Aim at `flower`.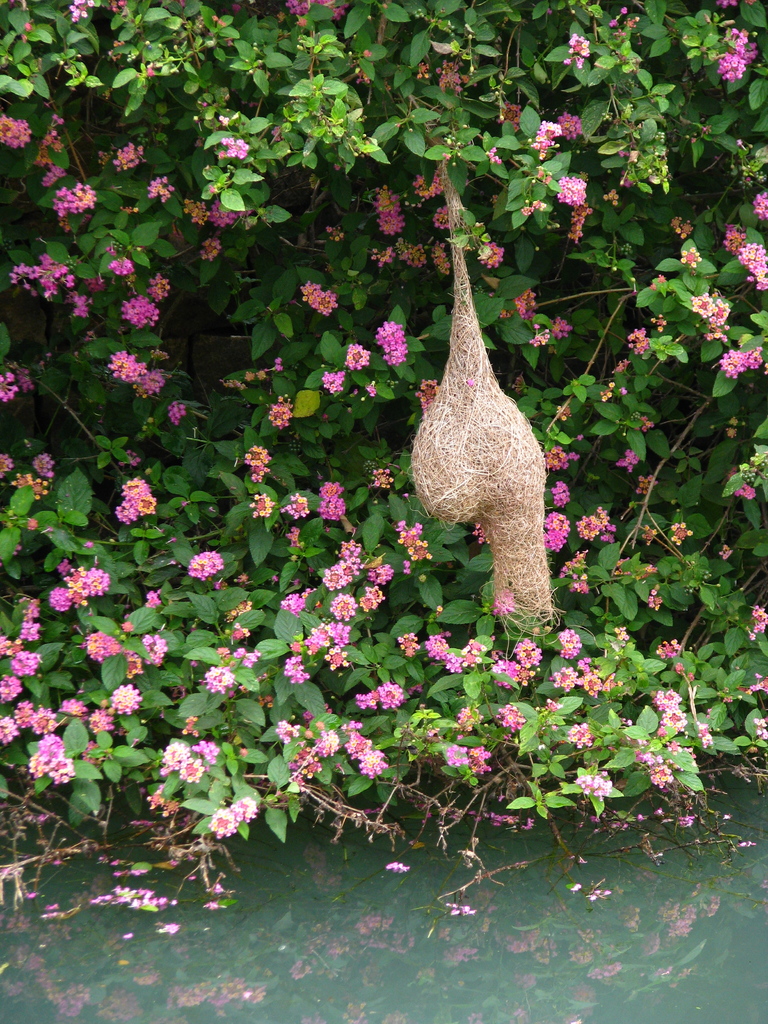
Aimed at [563,36,587,73].
